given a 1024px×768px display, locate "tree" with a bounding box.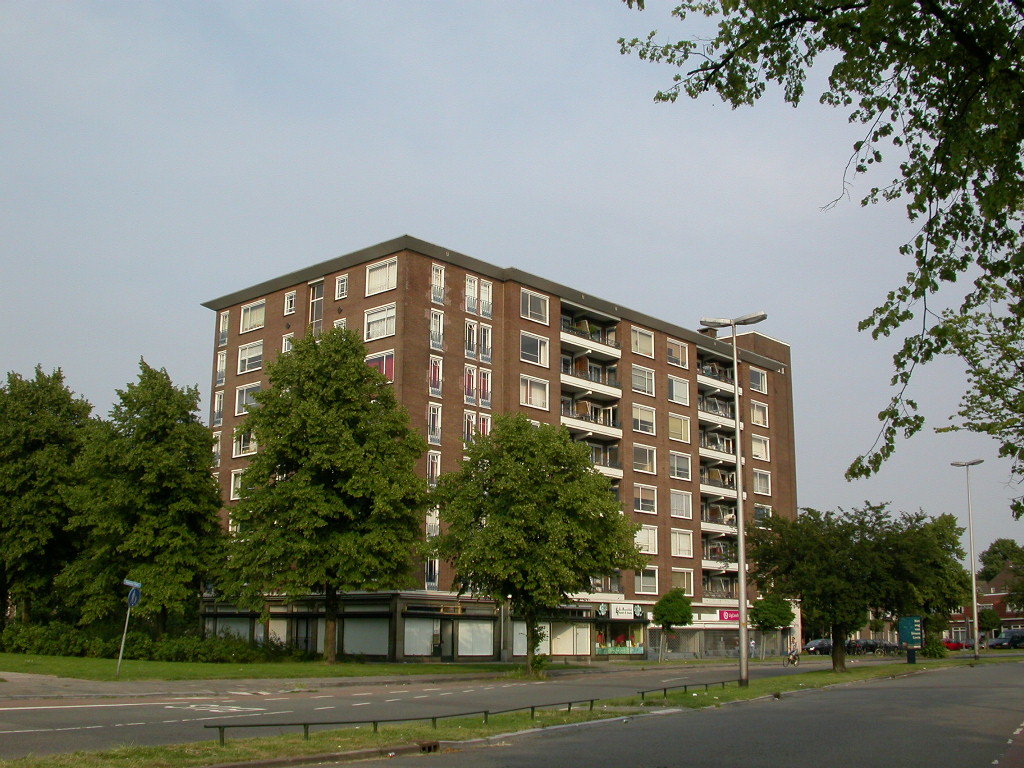
Located: bbox=[429, 414, 646, 672].
